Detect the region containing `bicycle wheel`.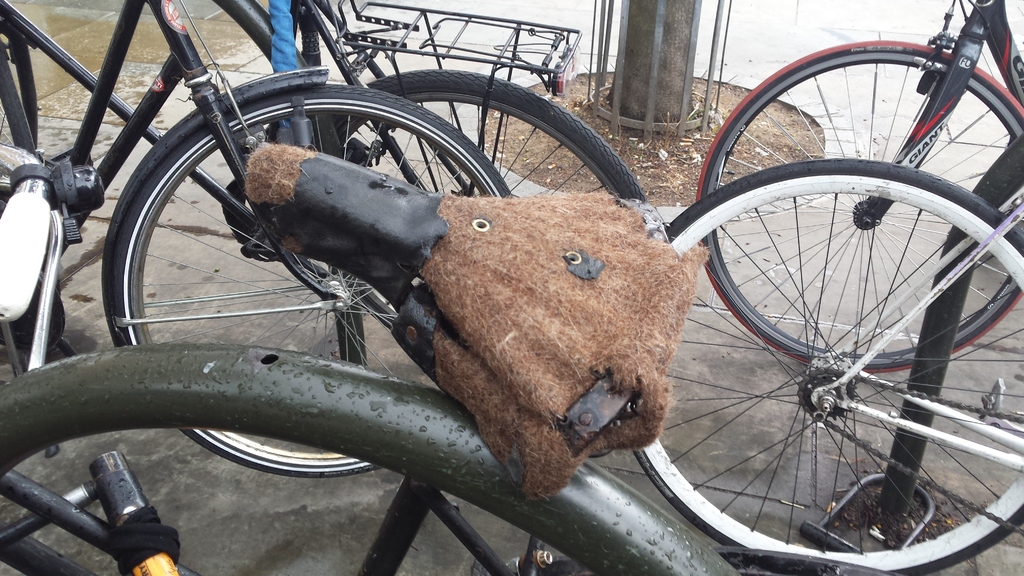
x1=335 y1=68 x2=651 y2=203.
